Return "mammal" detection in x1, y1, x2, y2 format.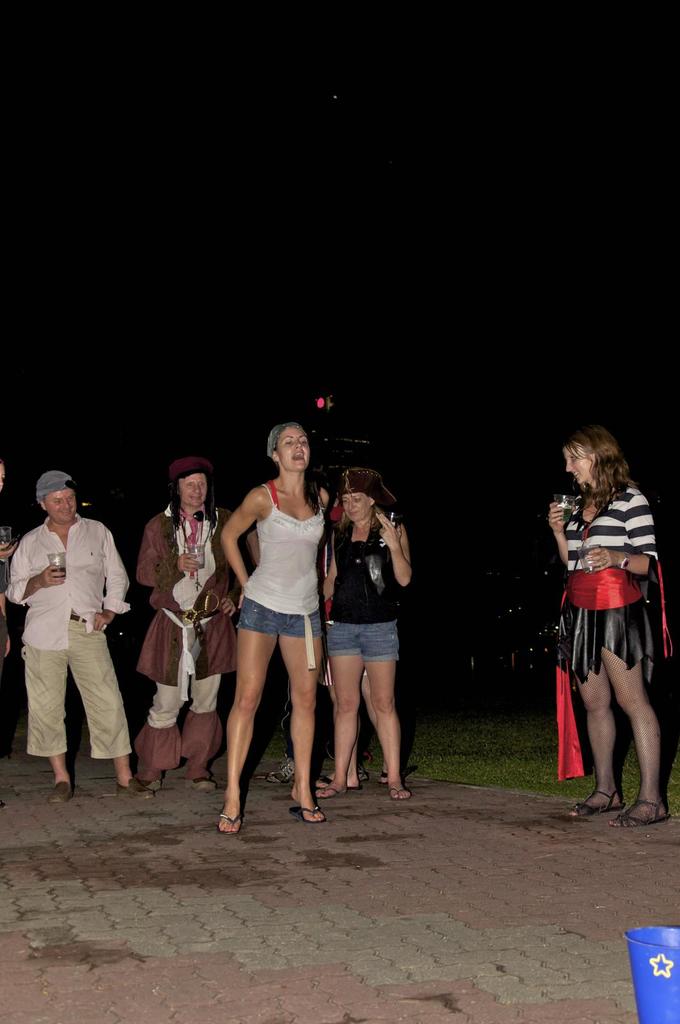
136, 459, 241, 793.
